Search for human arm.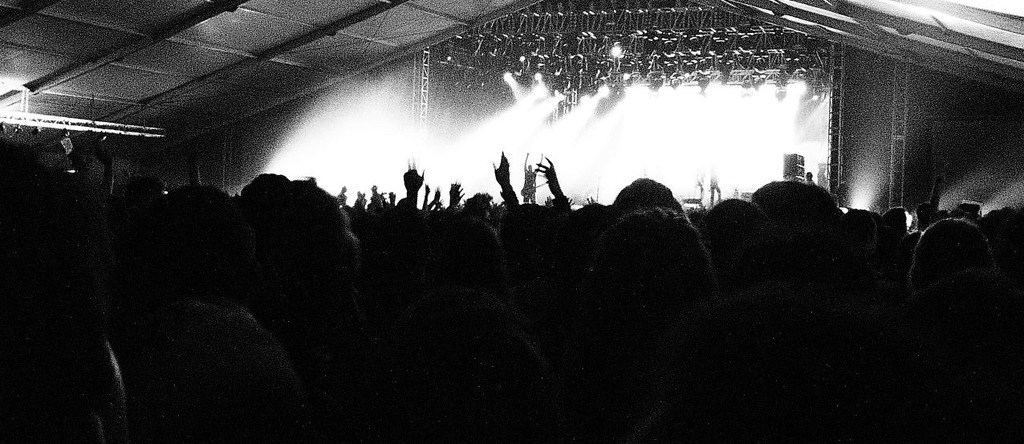
Found at bbox=[535, 144, 571, 210].
